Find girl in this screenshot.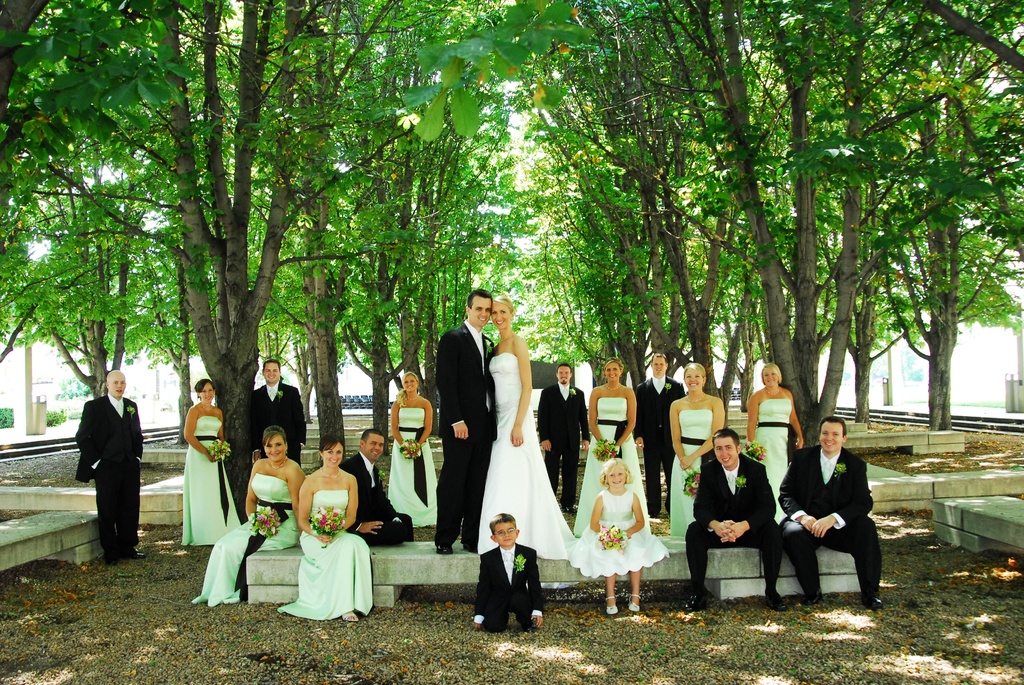
The bounding box for girl is {"x1": 570, "y1": 458, "x2": 671, "y2": 618}.
